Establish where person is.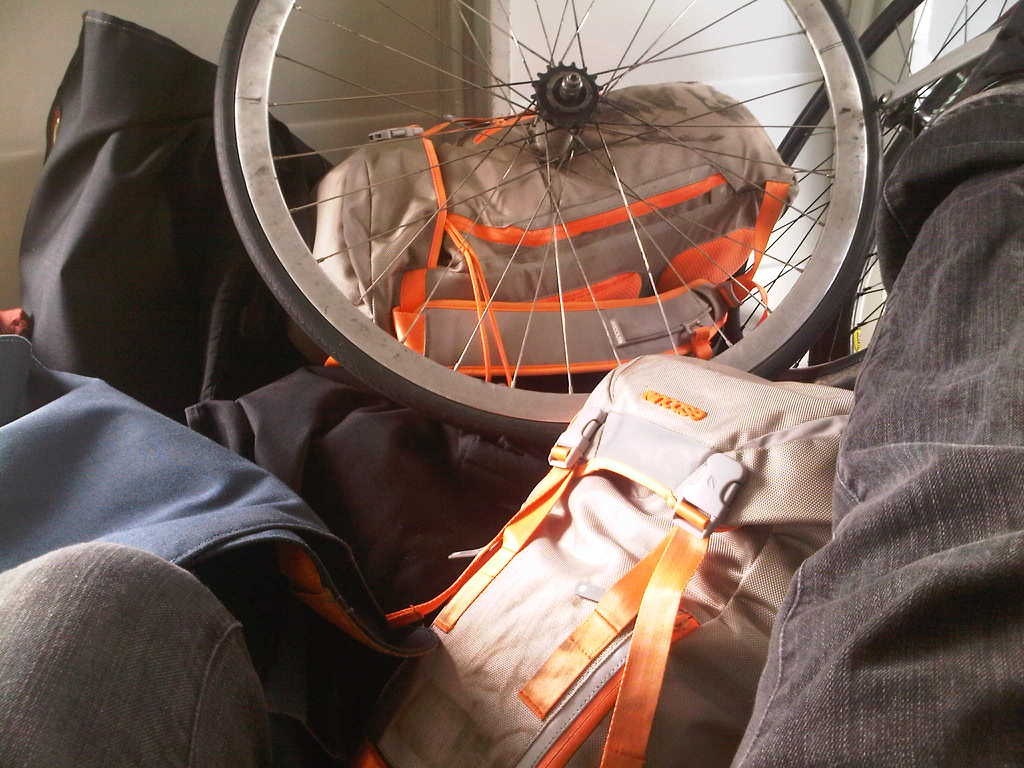
Established at BBox(0, 0, 1023, 764).
